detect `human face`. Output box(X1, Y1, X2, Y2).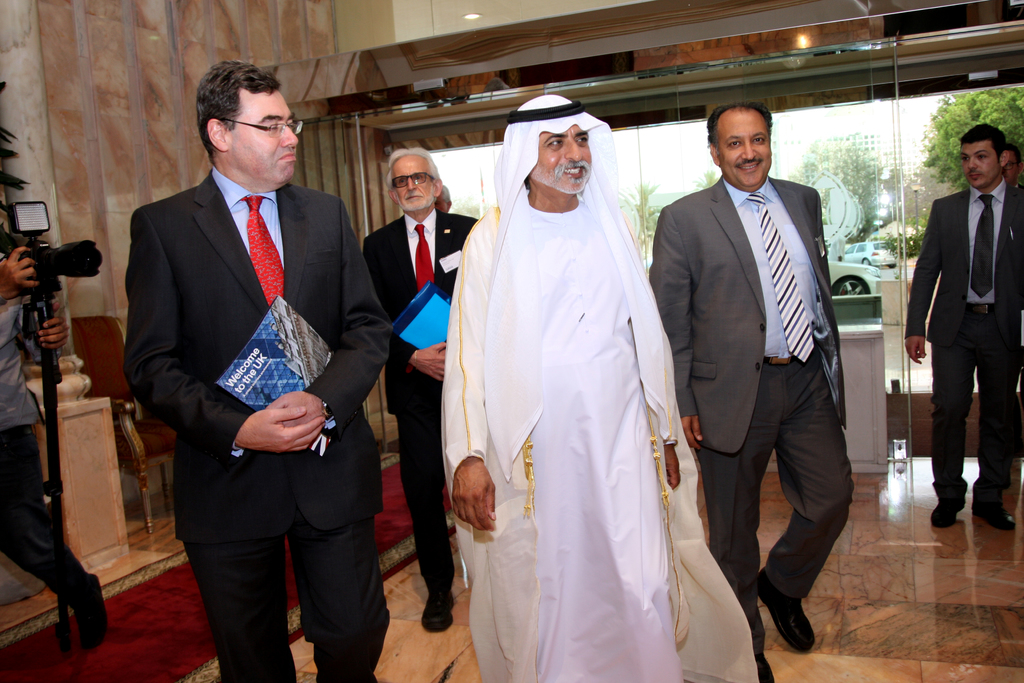
box(959, 136, 1002, 185).
